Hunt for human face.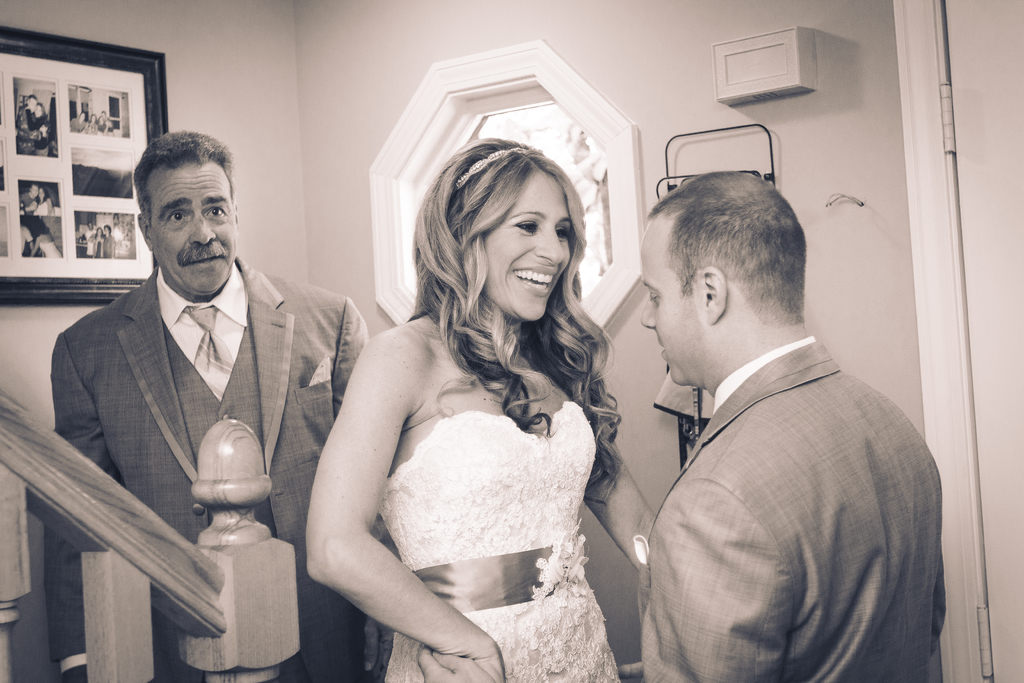
Hunted down at <region>147, 163, 234, 294</region>.
